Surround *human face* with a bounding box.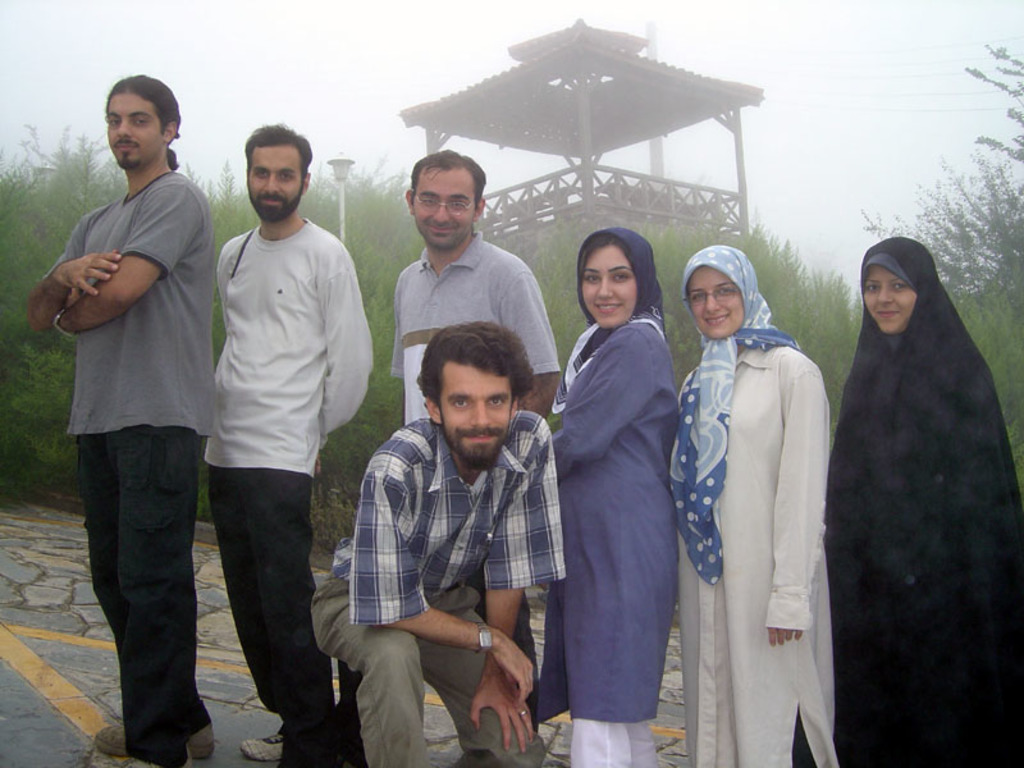
868:266:915:337.
